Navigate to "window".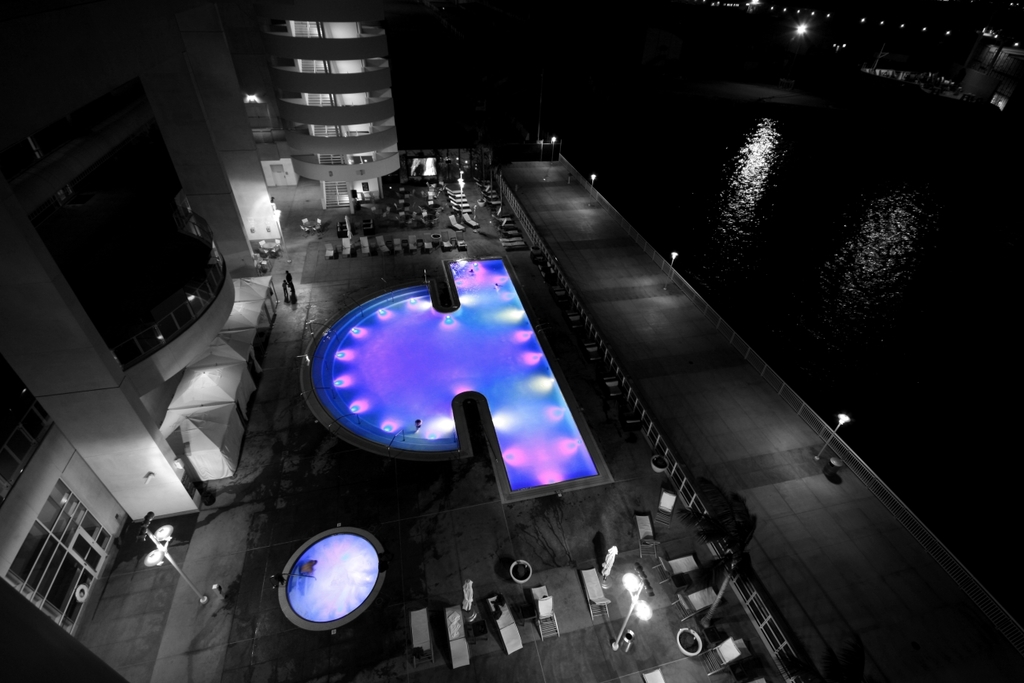
Navigation target: detection(9, 472, 123, 624).
